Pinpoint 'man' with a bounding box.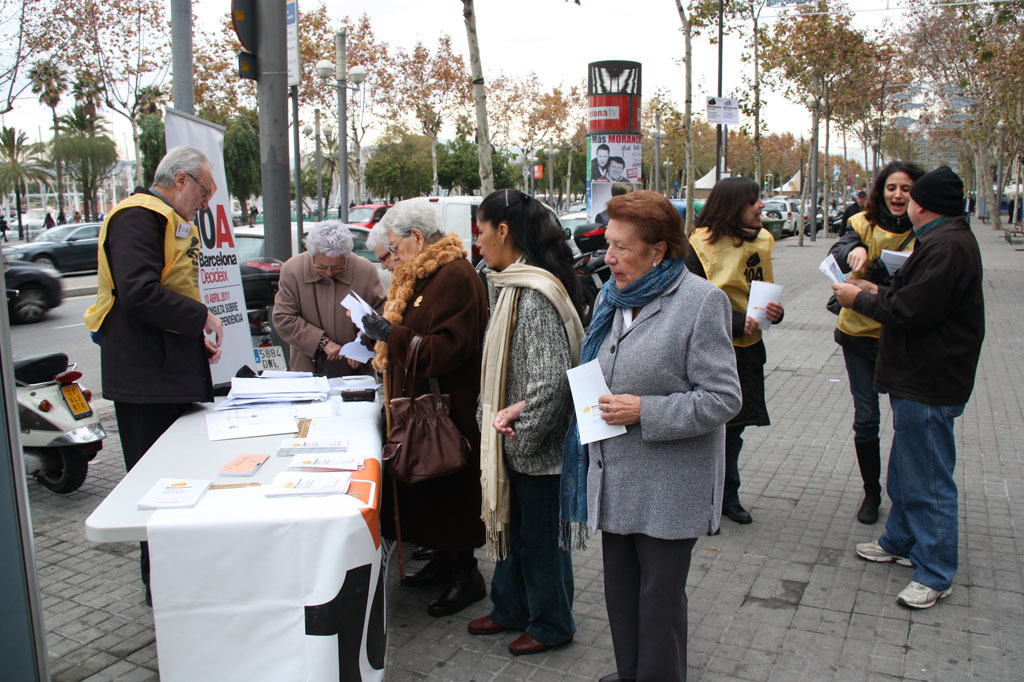
locate(833, 156, 996, 610).
